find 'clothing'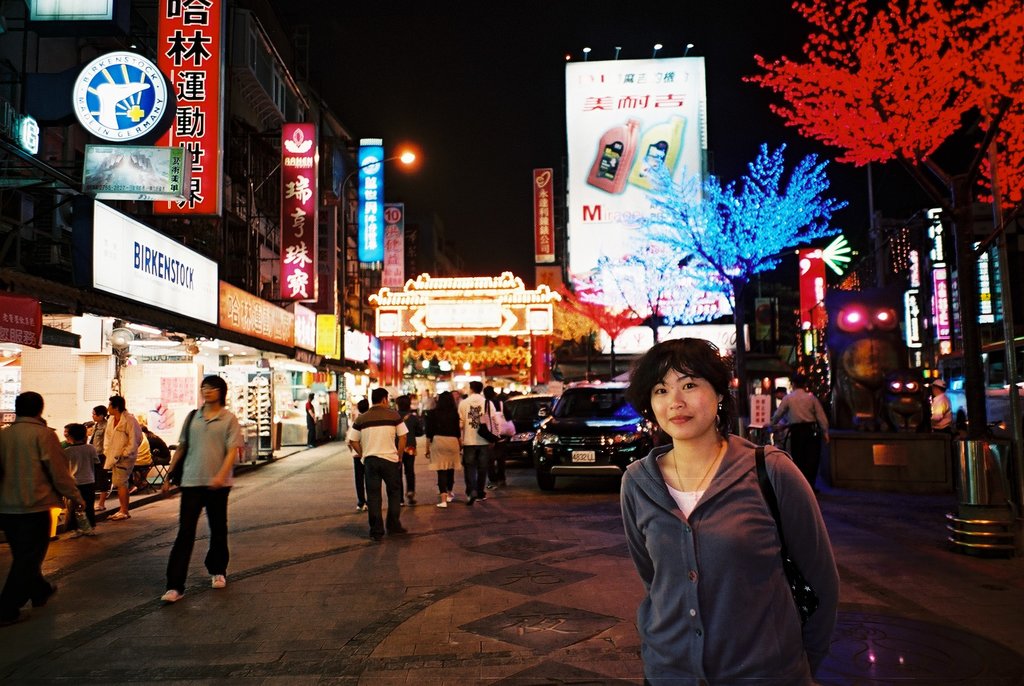
[81, 416, 111, 494]
